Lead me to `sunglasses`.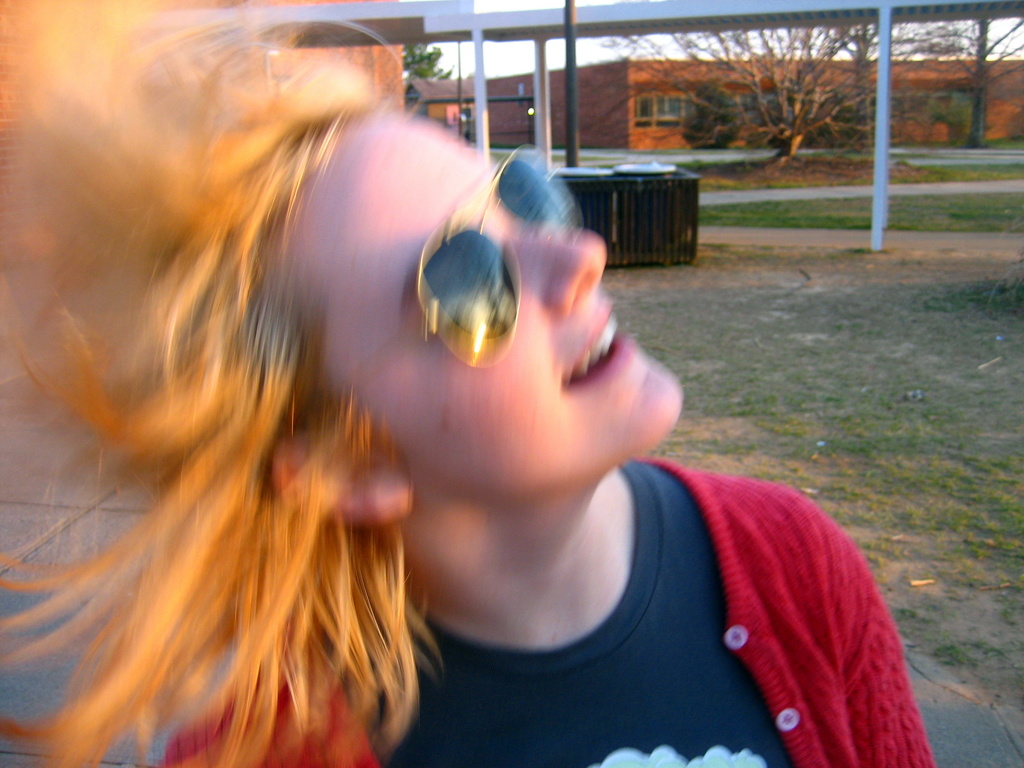
Lead to {"x1": 351, "y1": 144, "x2": 586, "y2": 394}.
